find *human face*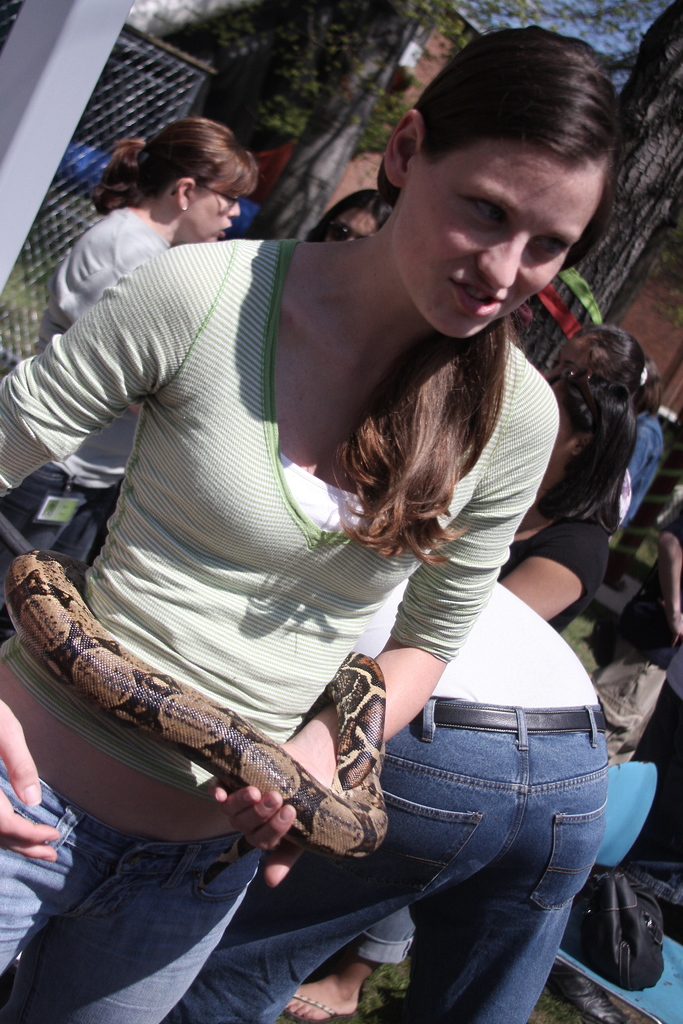
bbox=[397, 143, 598, 337]
